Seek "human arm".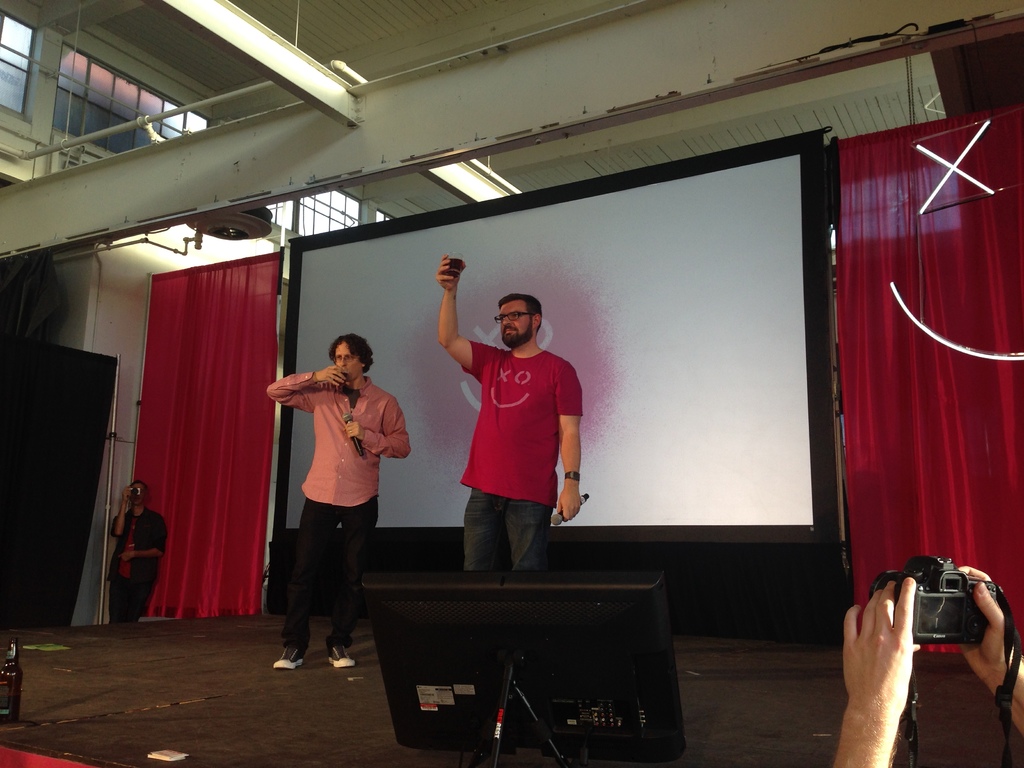
detection(968, 558, 1023, 765).
